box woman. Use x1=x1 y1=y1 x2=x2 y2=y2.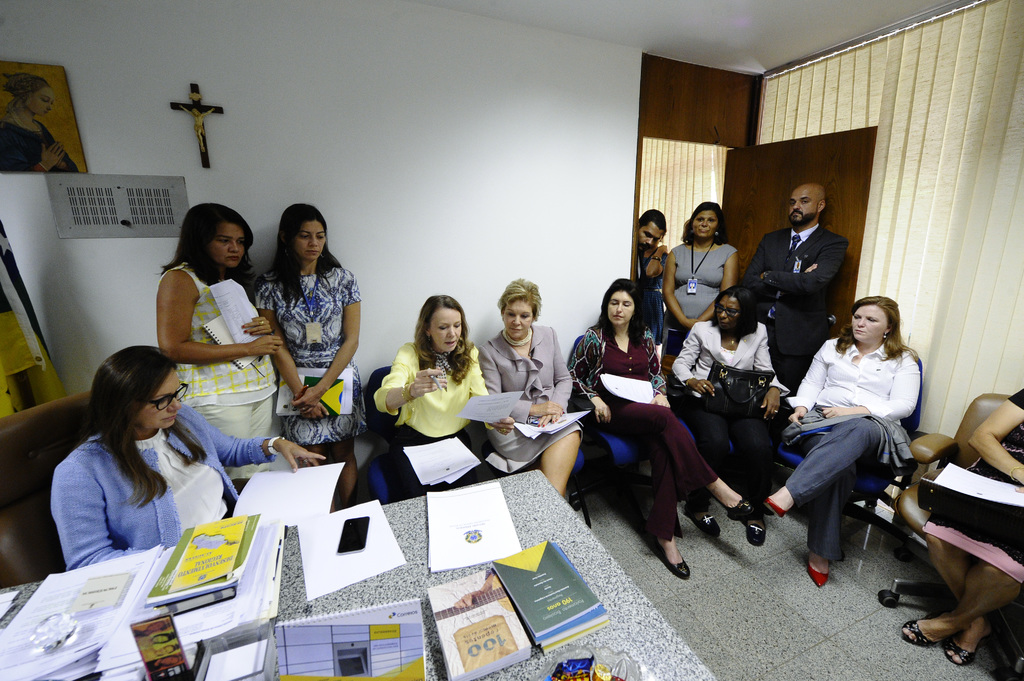
x1=672 y1=288 x2=790 y2=549.
